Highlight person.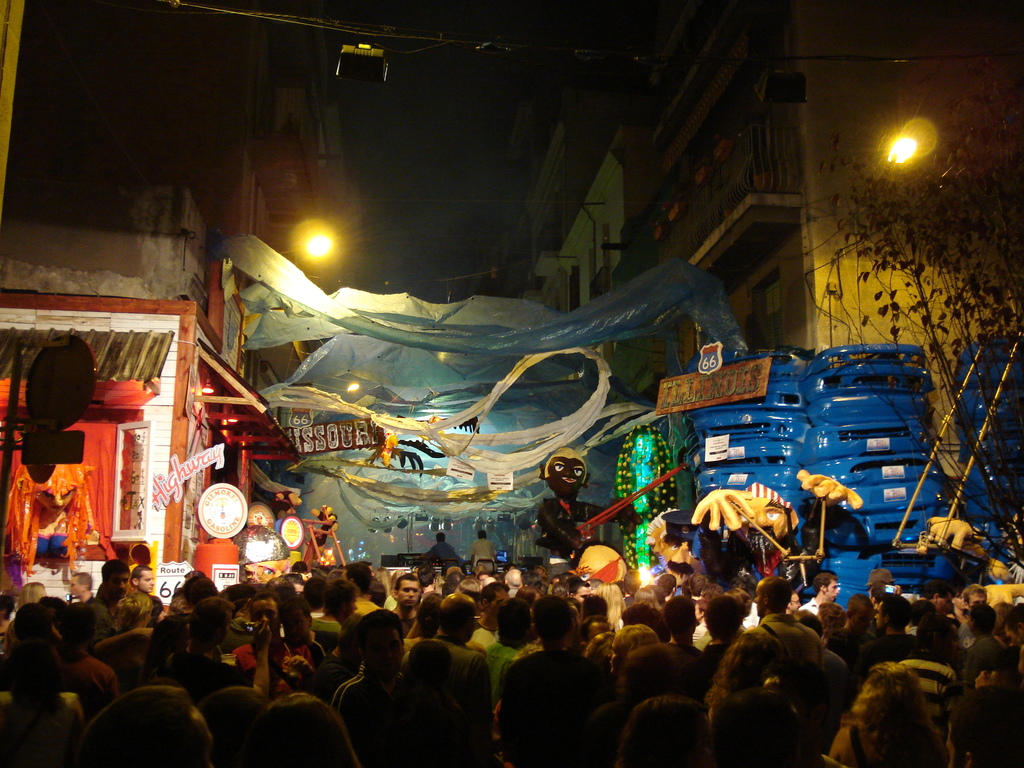
Highlighted region: [x1=1004, y1=604, x2=1023, y2=673].
